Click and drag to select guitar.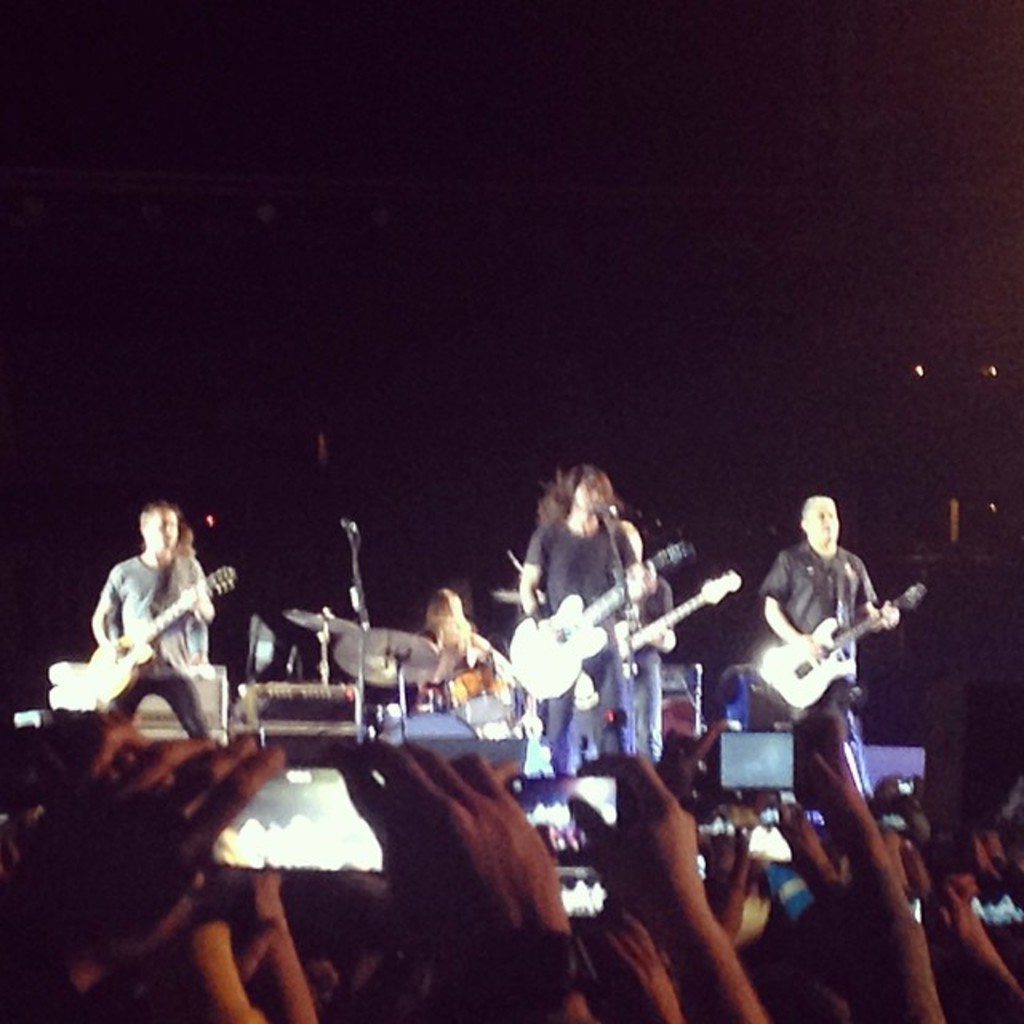
Selection: 744,573,917,739.
